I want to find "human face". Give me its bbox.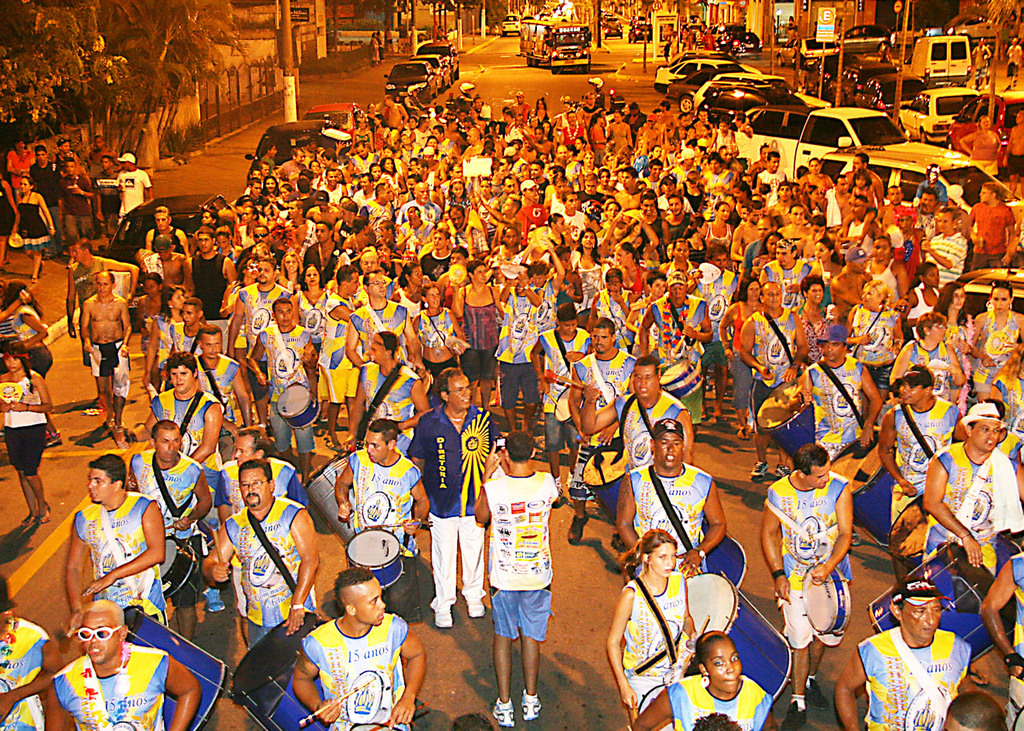
<box>284,253,296,273</box>.
